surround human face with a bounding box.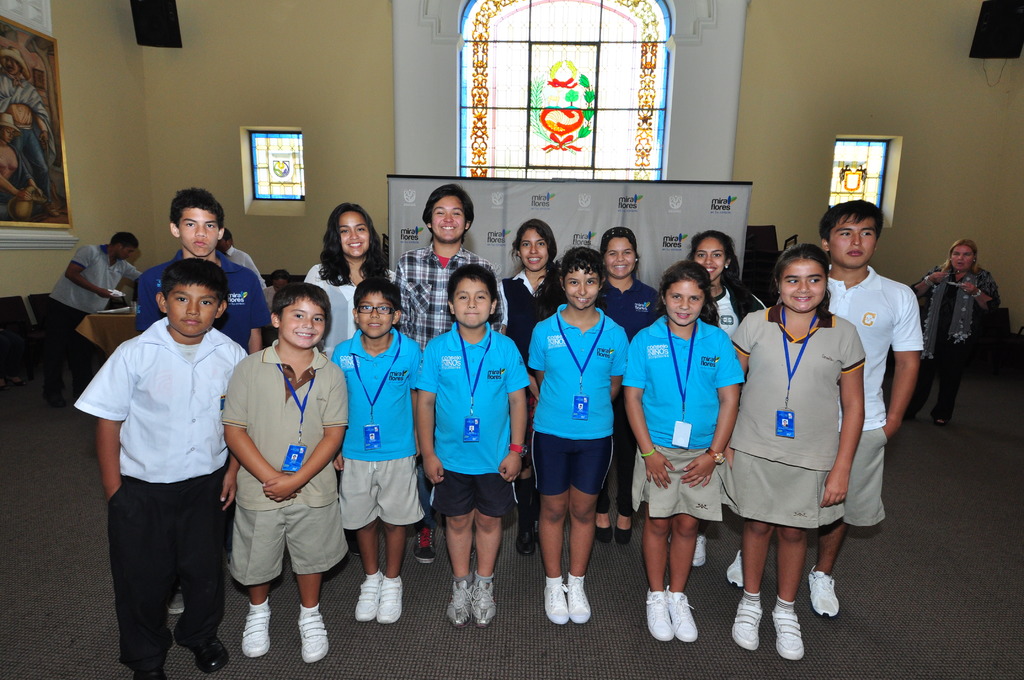
box(179, 205, 220, 254).
